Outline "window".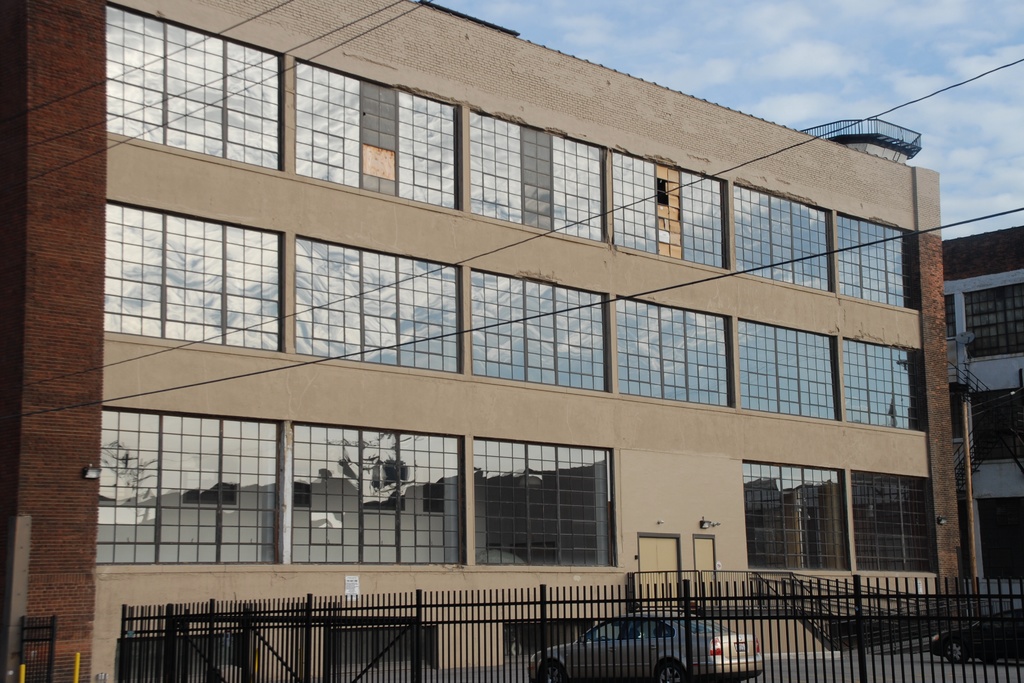
Outline: bbox(742, 463, 864, 575).
